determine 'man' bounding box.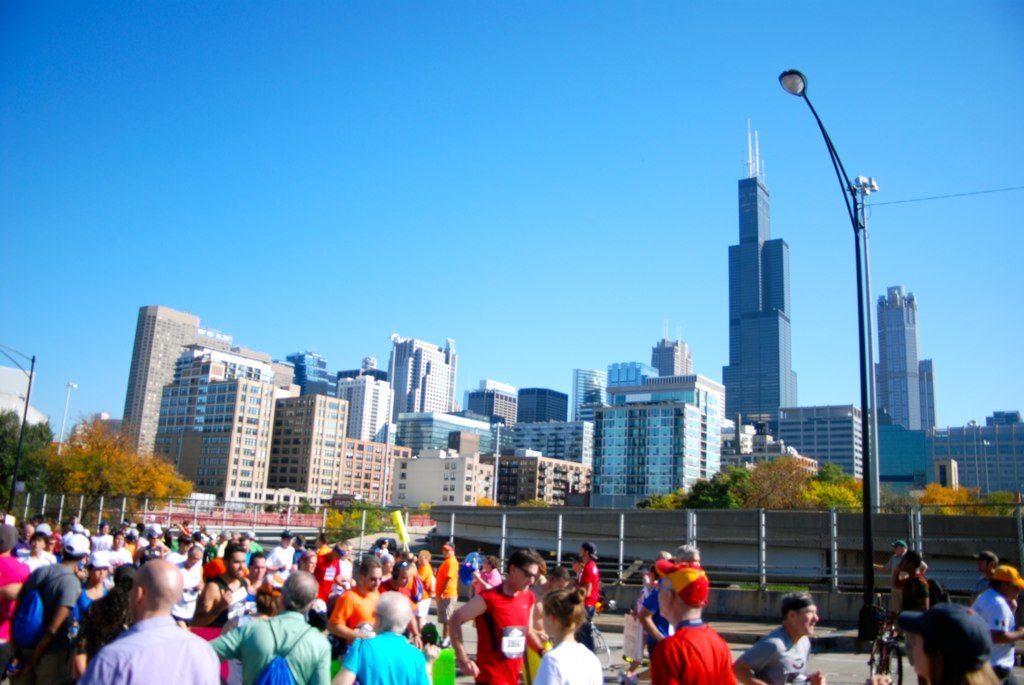
Determined: [left=69, top=515, right=90, bottom=531].
